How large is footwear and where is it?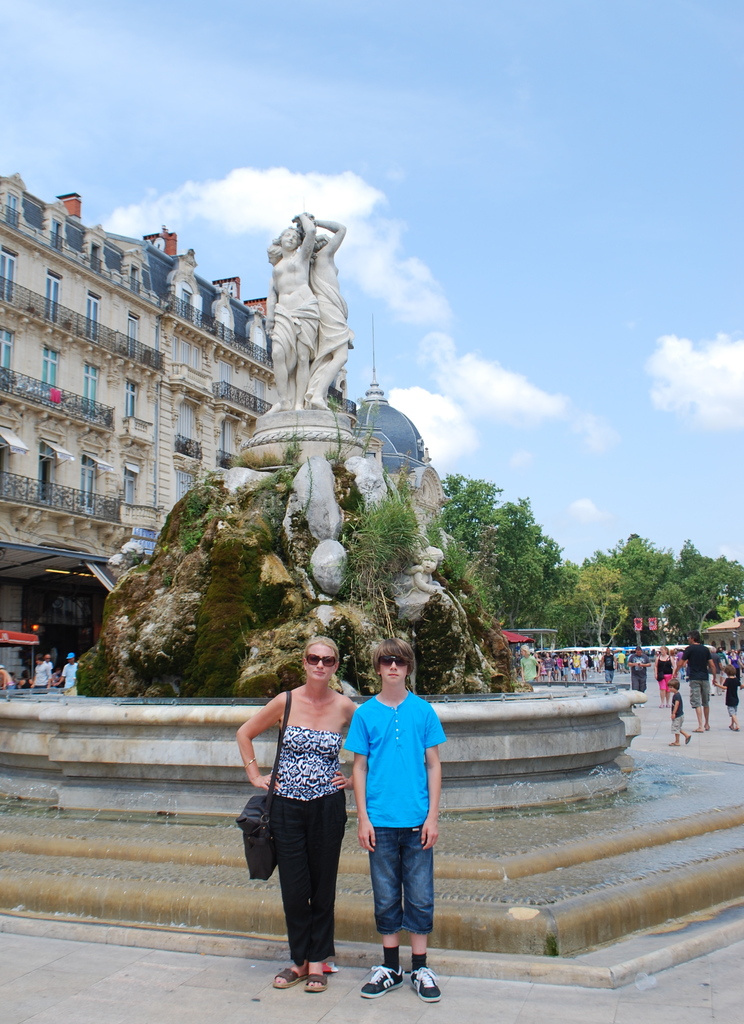
Bounding box: 307:966:325:993.
